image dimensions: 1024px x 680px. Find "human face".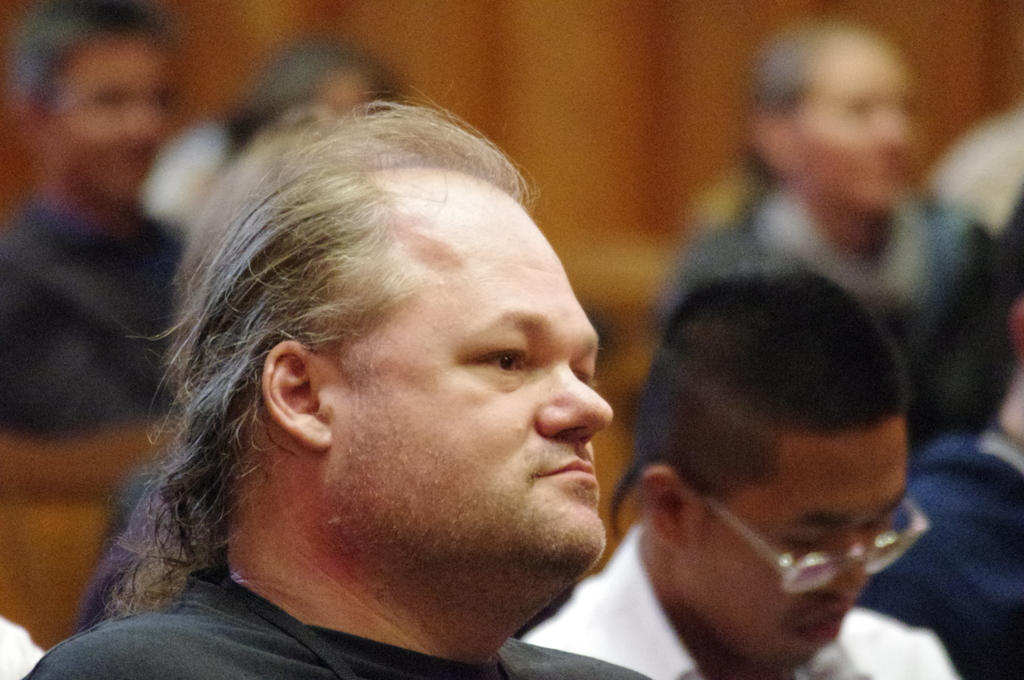
pyautogui.locateOnScreen(682, 421, 910, 665).
